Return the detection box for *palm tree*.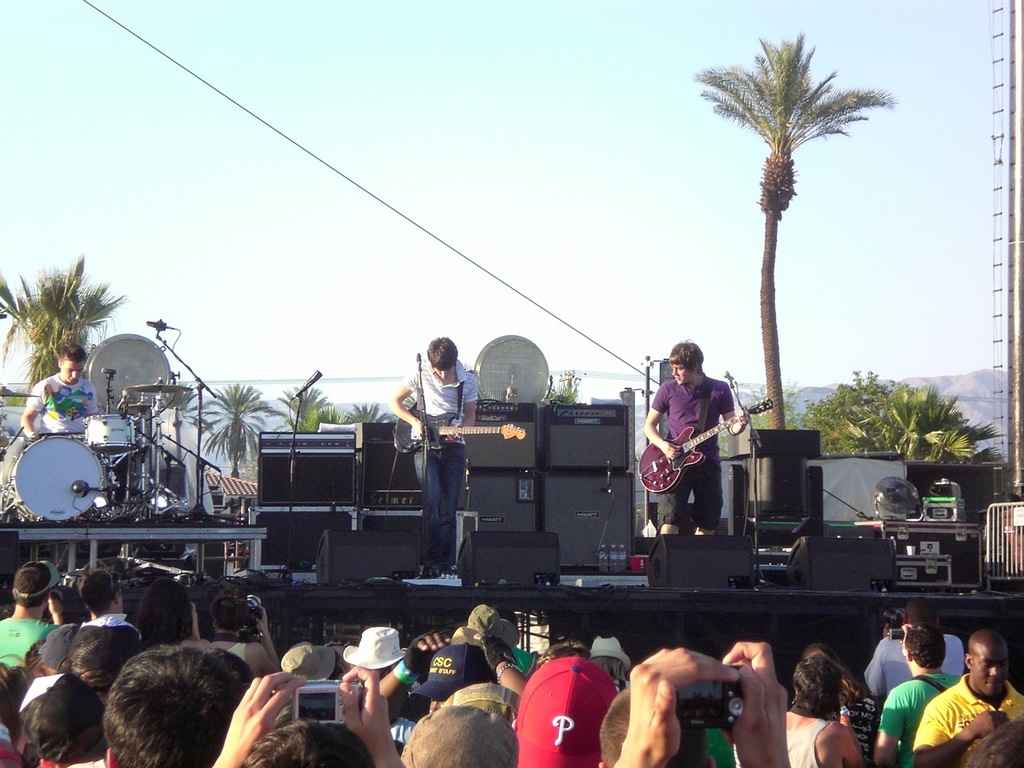
<bbox>695, 33, 897, 430</bbox>.
